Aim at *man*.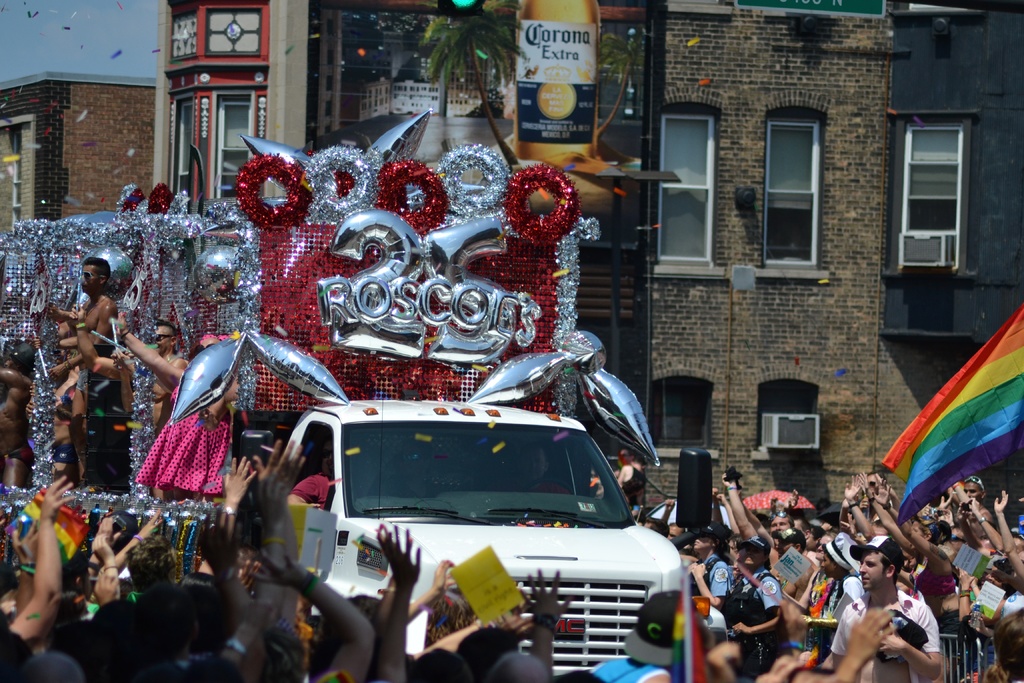
Aimed at BBox(838, 541, 940, 677).
